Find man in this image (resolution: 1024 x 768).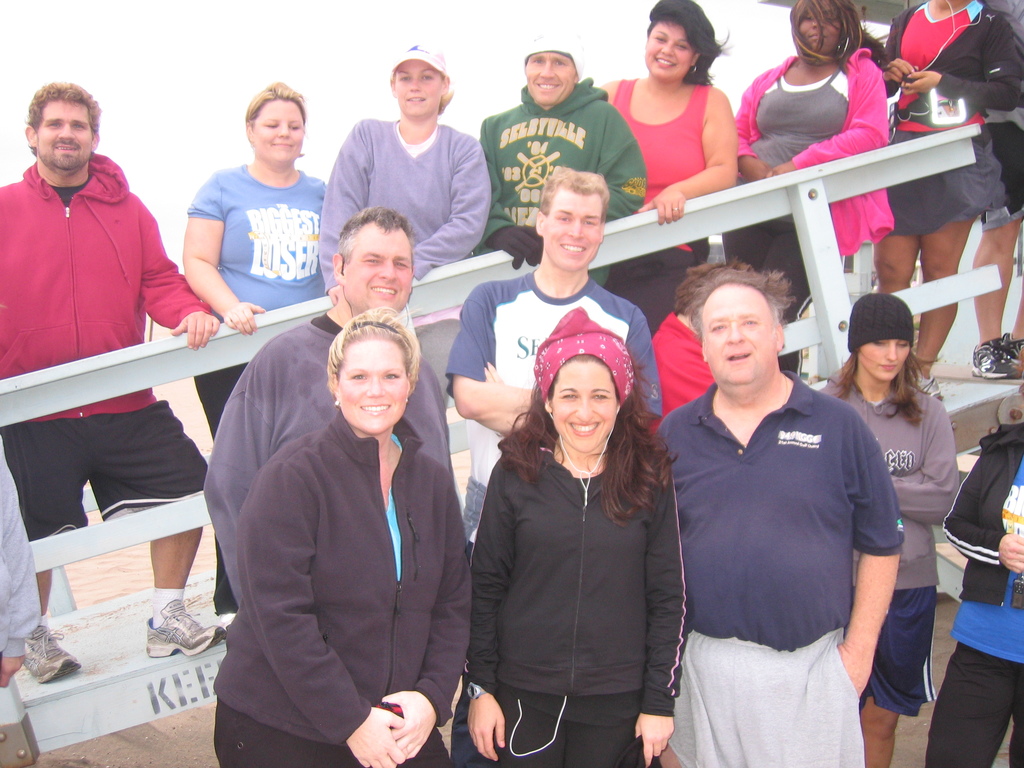
rect(0, 82, 227, 681).
